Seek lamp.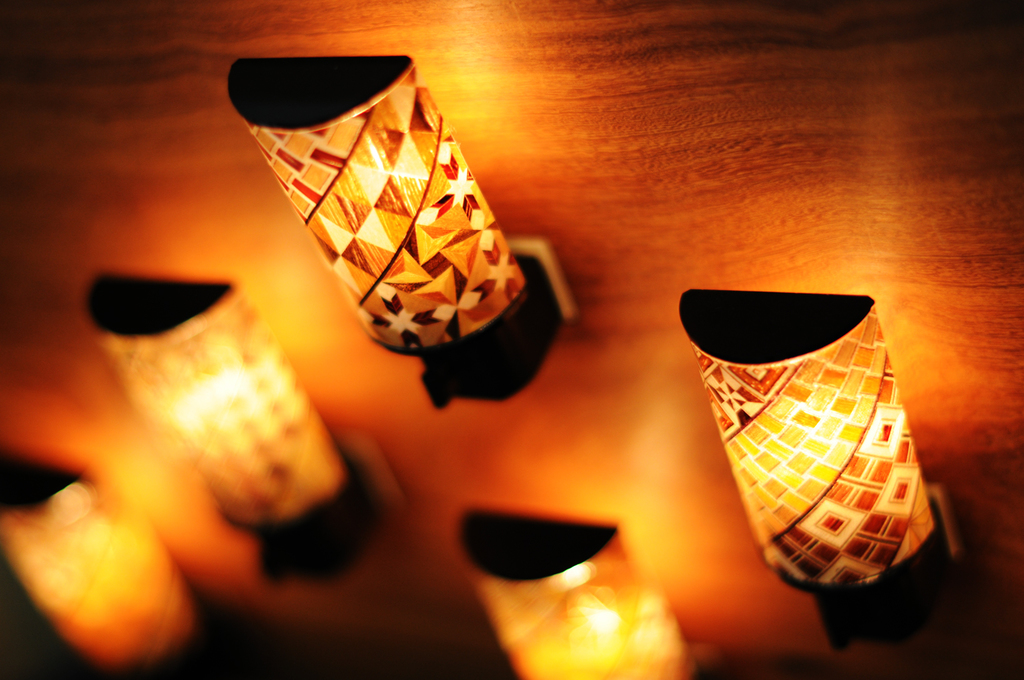
0, 451, 209, 679.
